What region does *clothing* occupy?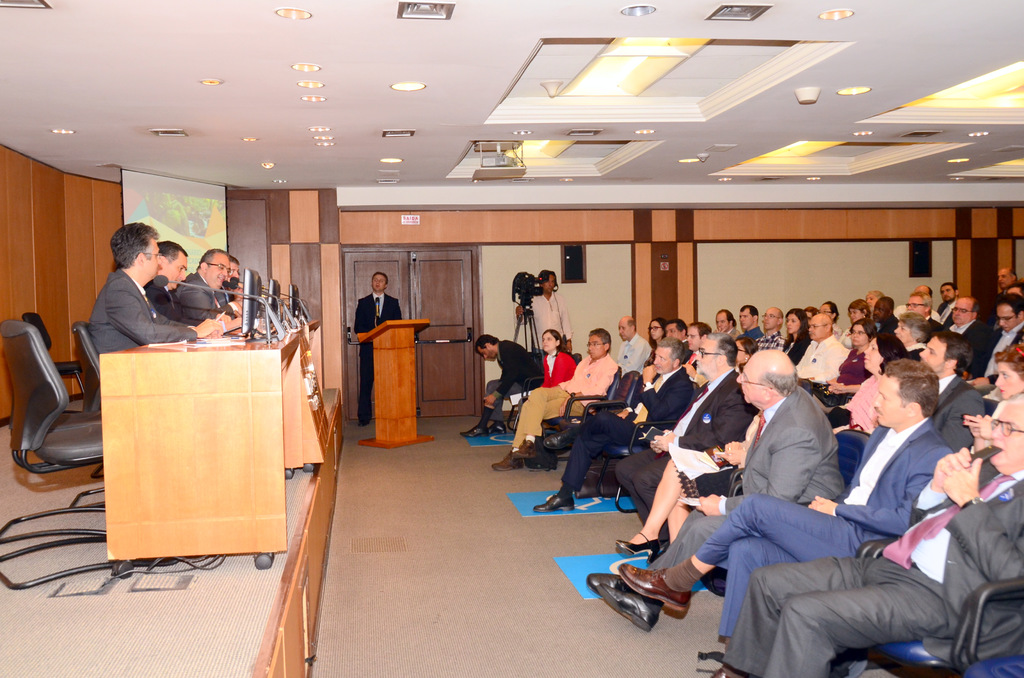
pyautogui.locateOnScreen(481, 375, 518, 422).
